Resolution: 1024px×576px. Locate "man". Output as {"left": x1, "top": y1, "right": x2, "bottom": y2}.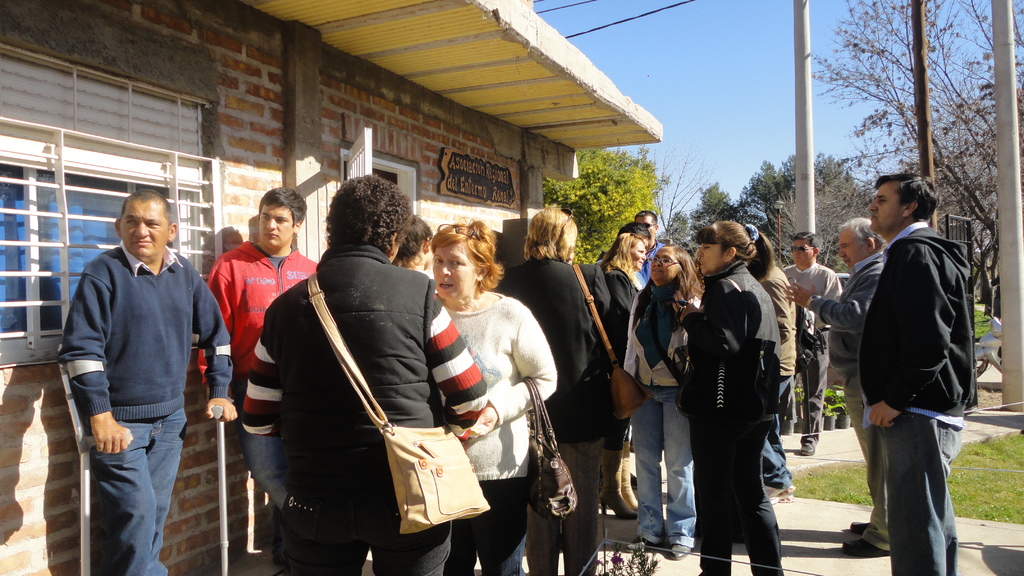
{"left": 605, "top": 204, "right": 678, "bottom": 292}.
